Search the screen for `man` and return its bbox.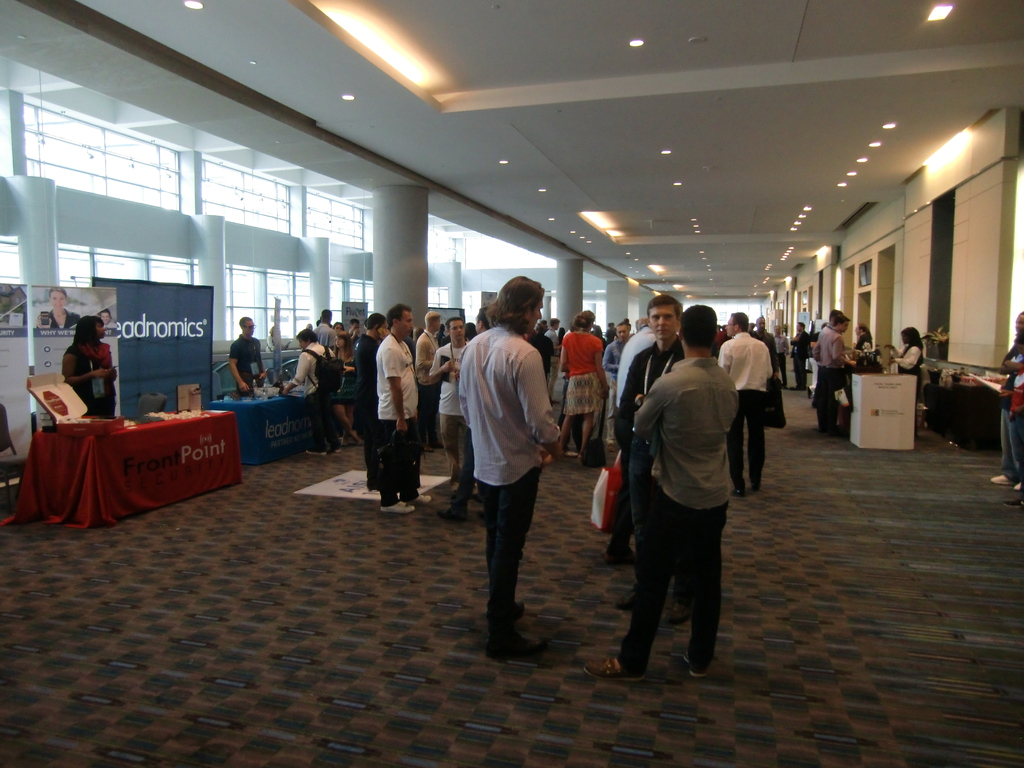
Found: <bbox>990, 312, 1023, 491</bbox>.
